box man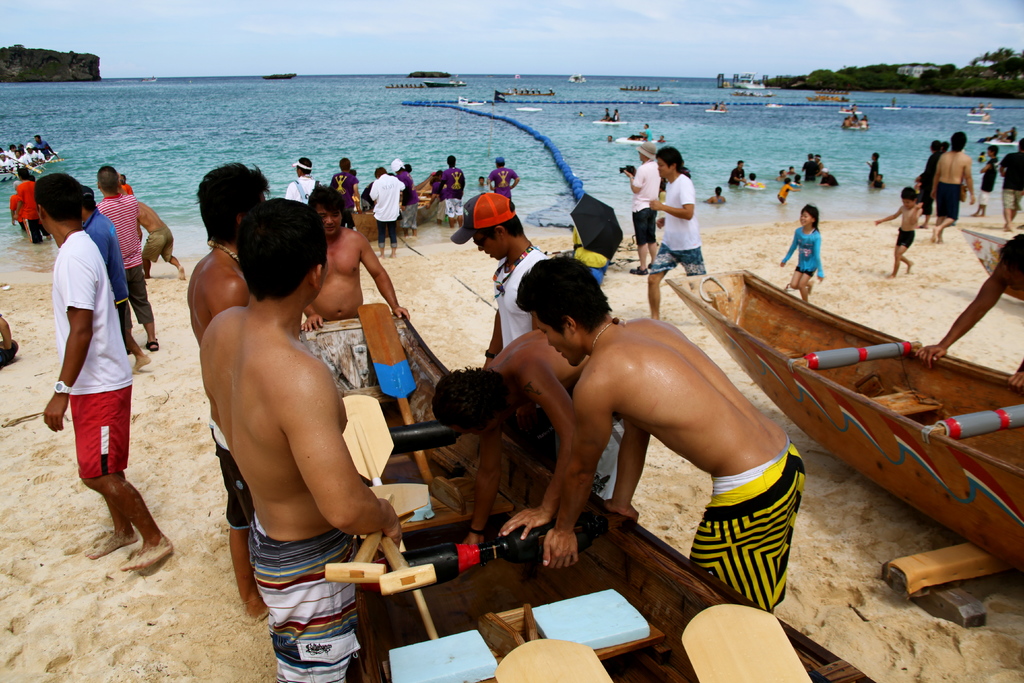
crop(931, 129, 980, 243)
